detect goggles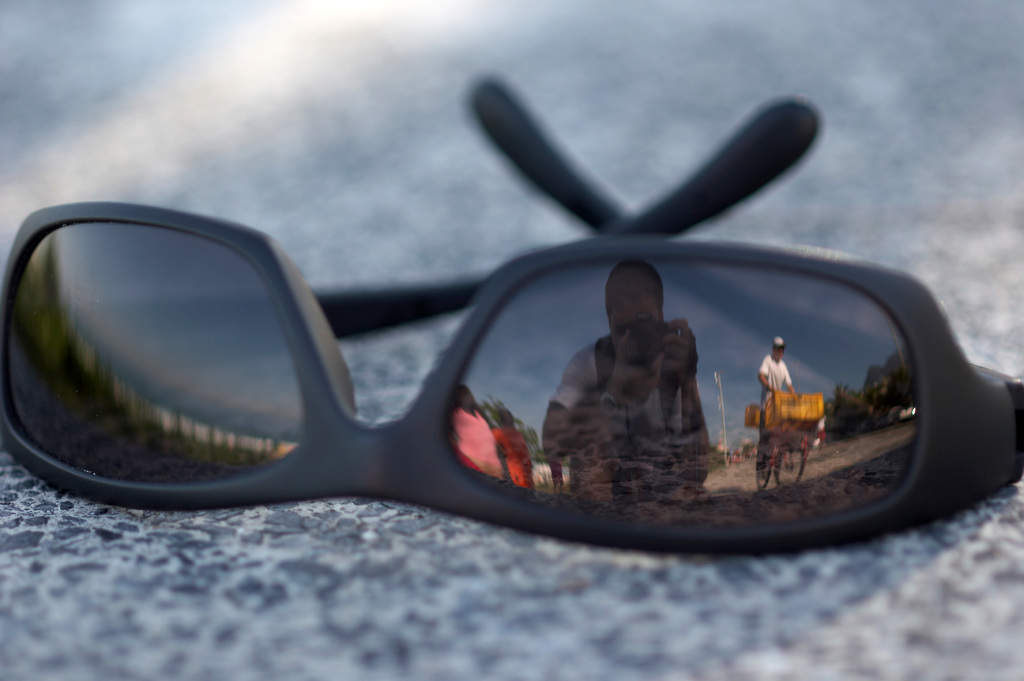
bbox=(0, 72, 1023, 554)
